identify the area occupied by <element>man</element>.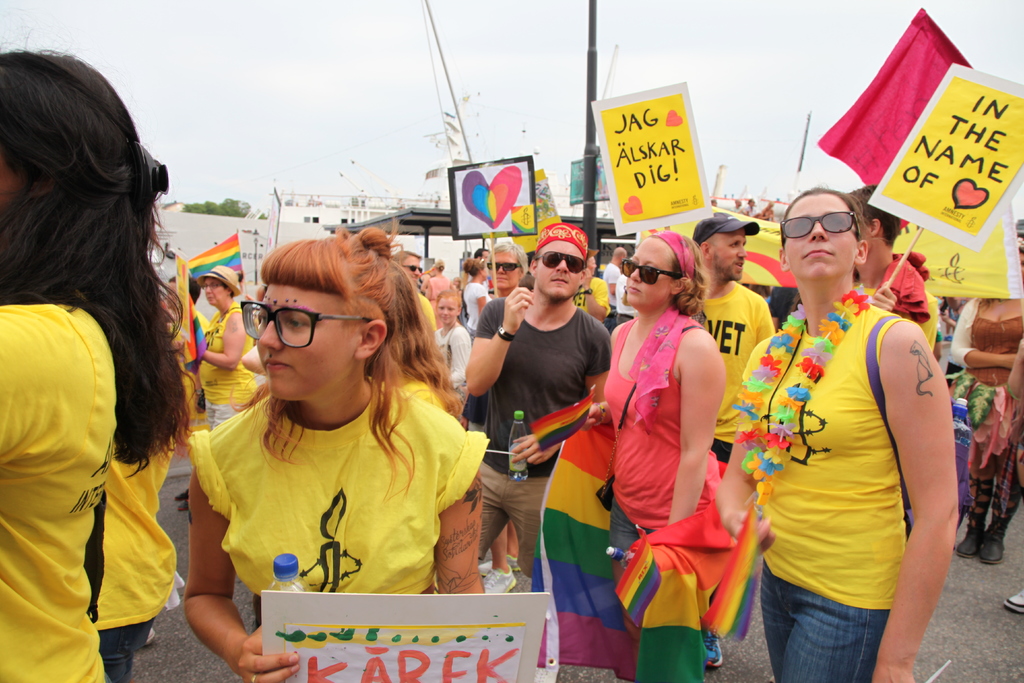
Area: <box>388,248,440,342</box>.
